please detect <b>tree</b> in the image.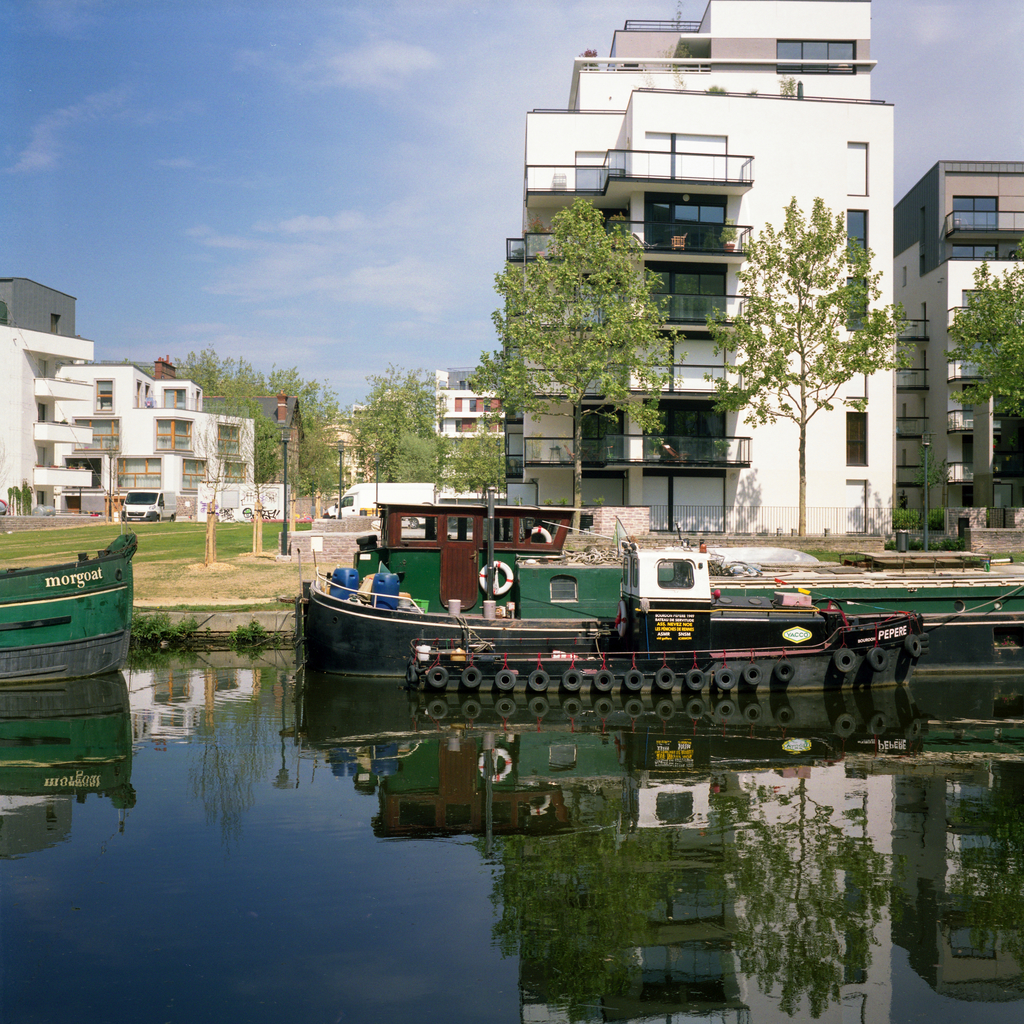
697:172:922:540.
